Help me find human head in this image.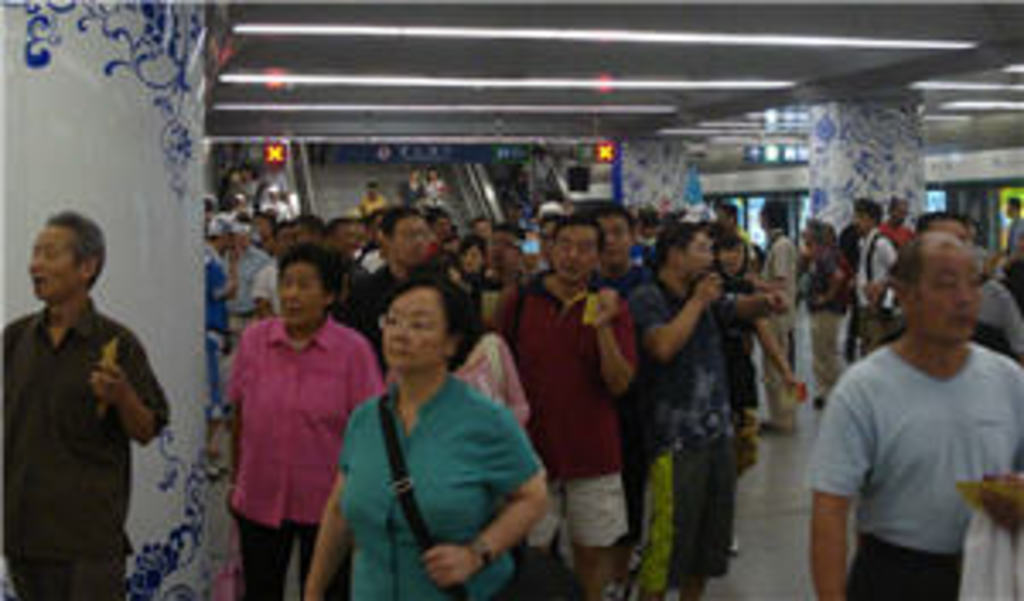
Found it: select_region(857, 198, 887, 236).
